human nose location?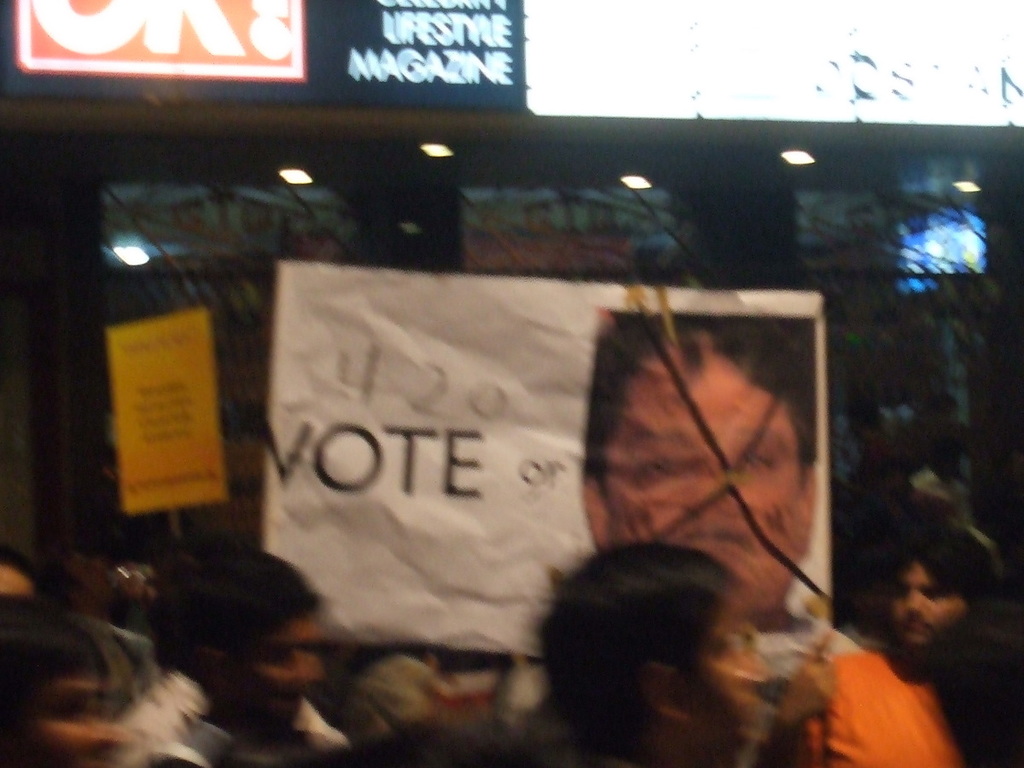
[287,647,323,689]
